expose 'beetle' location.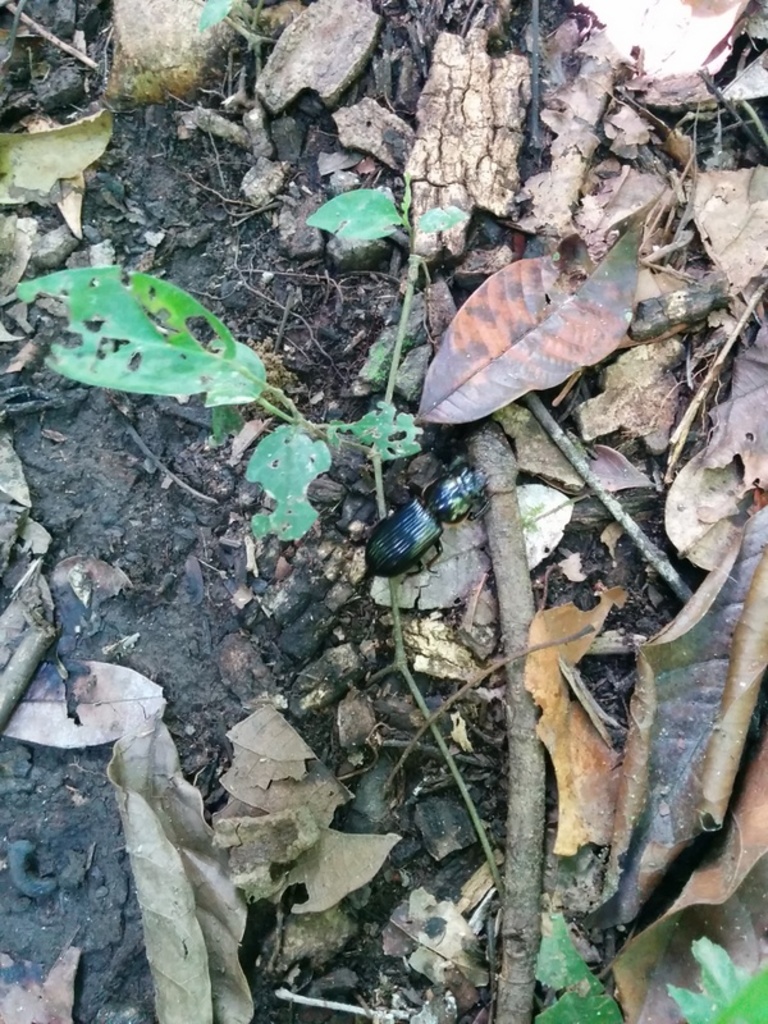
Exposed at (x1=355, y1=461, x2=477, y2=594).
